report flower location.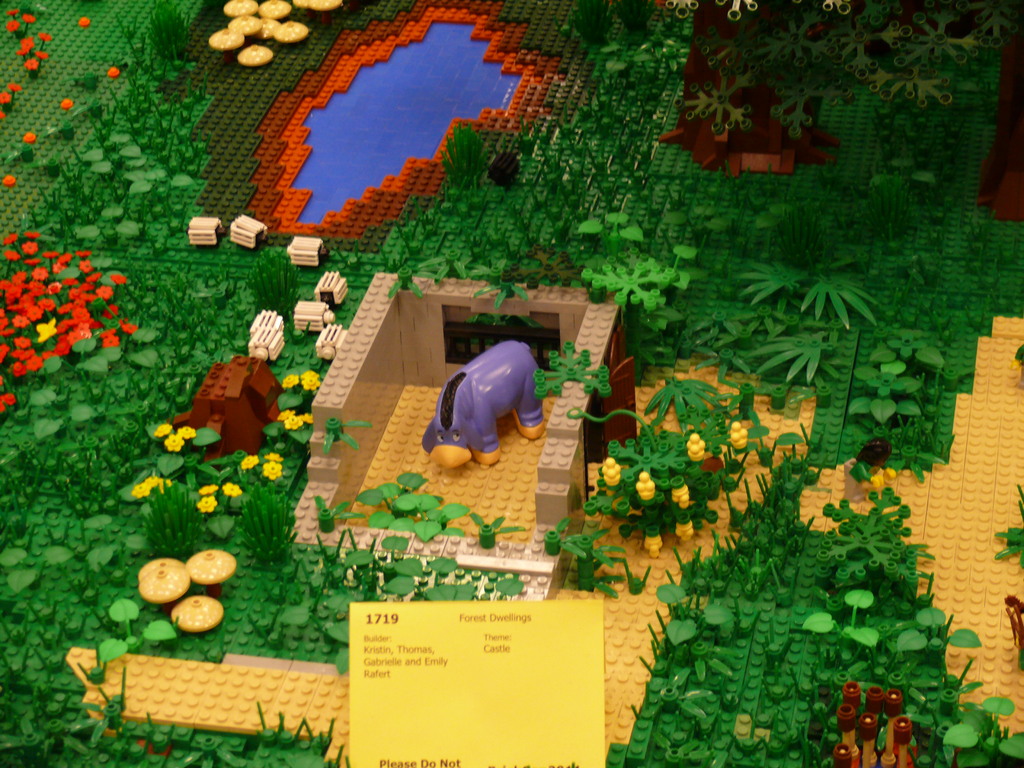
Report: {"left": 3, "top": 233, "right": 16, "bottom": 244}.
